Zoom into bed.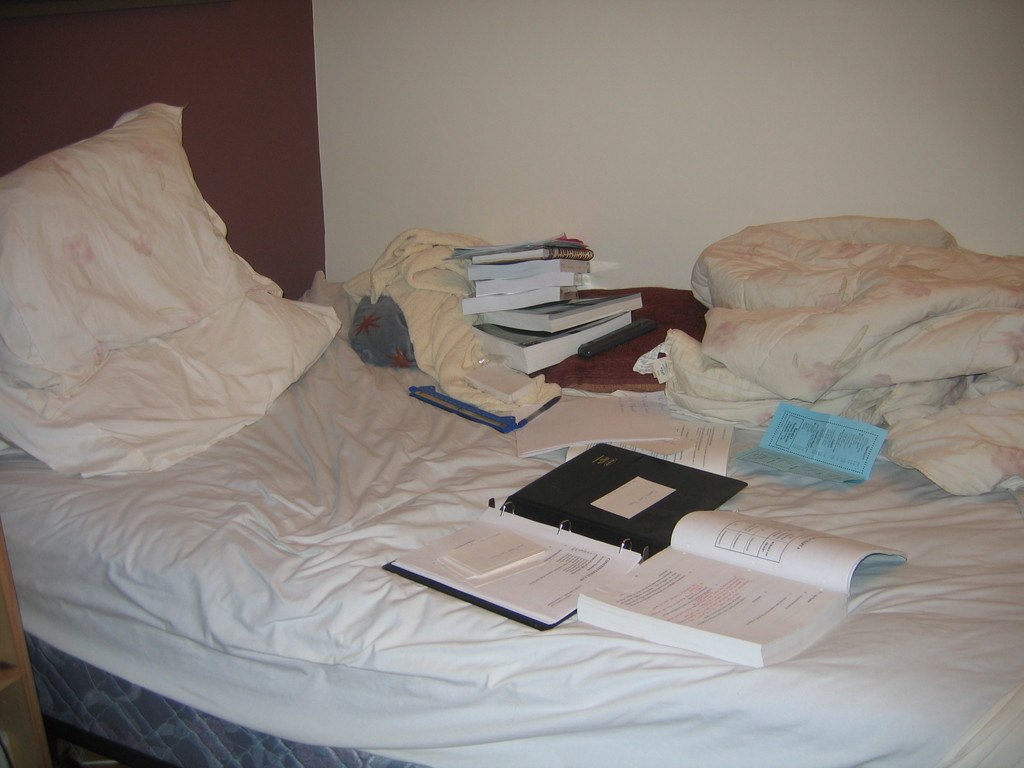
Zoom target: 0 104 1023 767.
